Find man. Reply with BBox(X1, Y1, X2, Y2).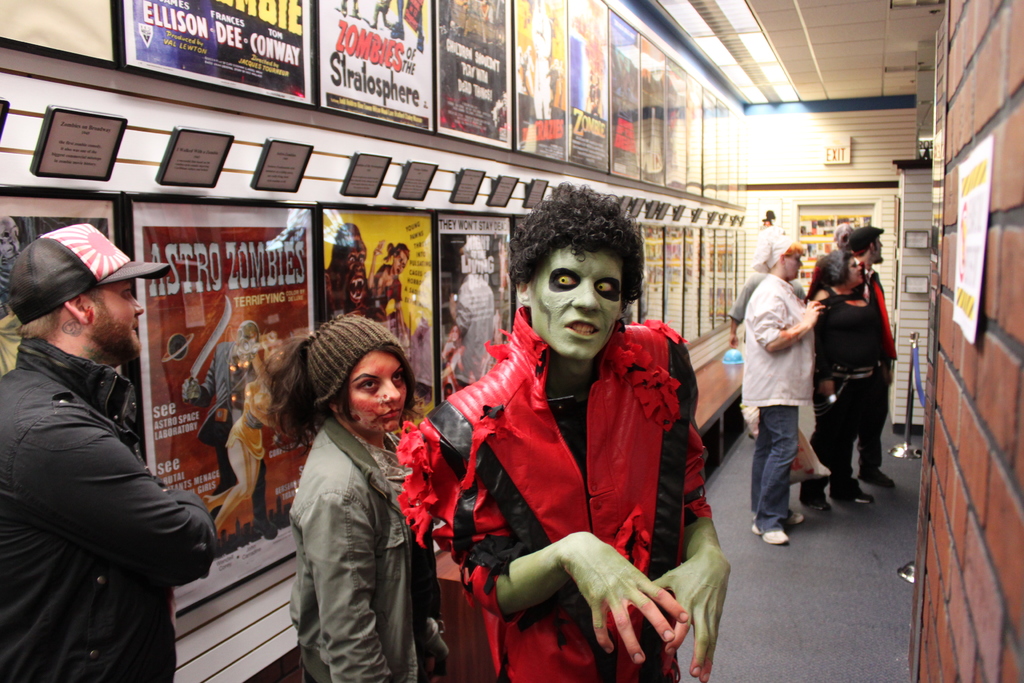
BBox(400, 186, 735, 682).
